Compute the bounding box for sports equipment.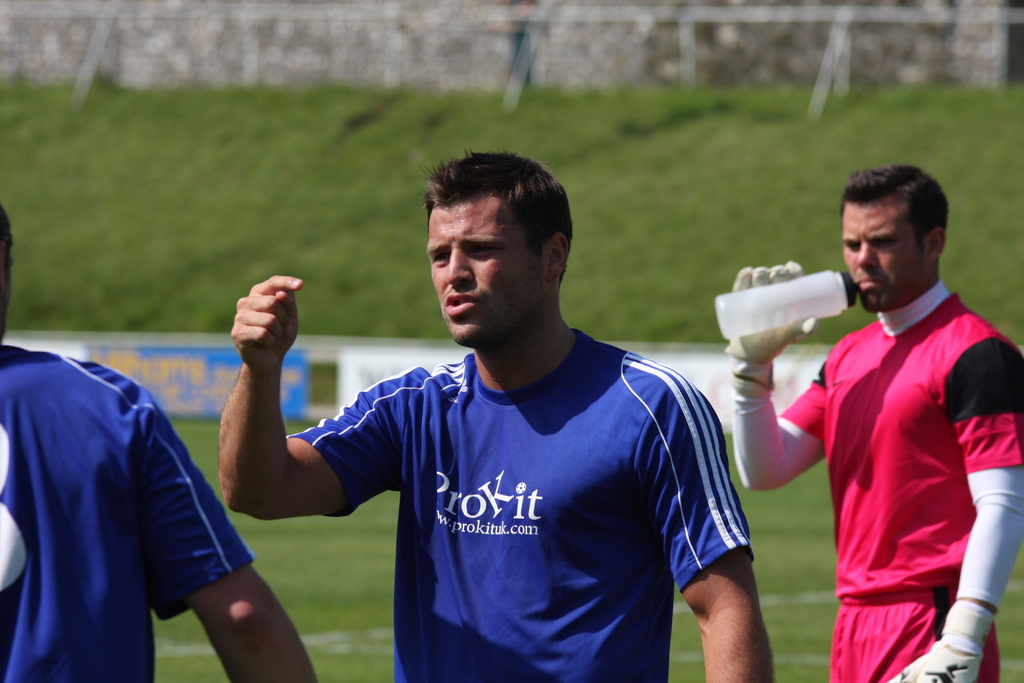
box(882, 641, 984, 682).
